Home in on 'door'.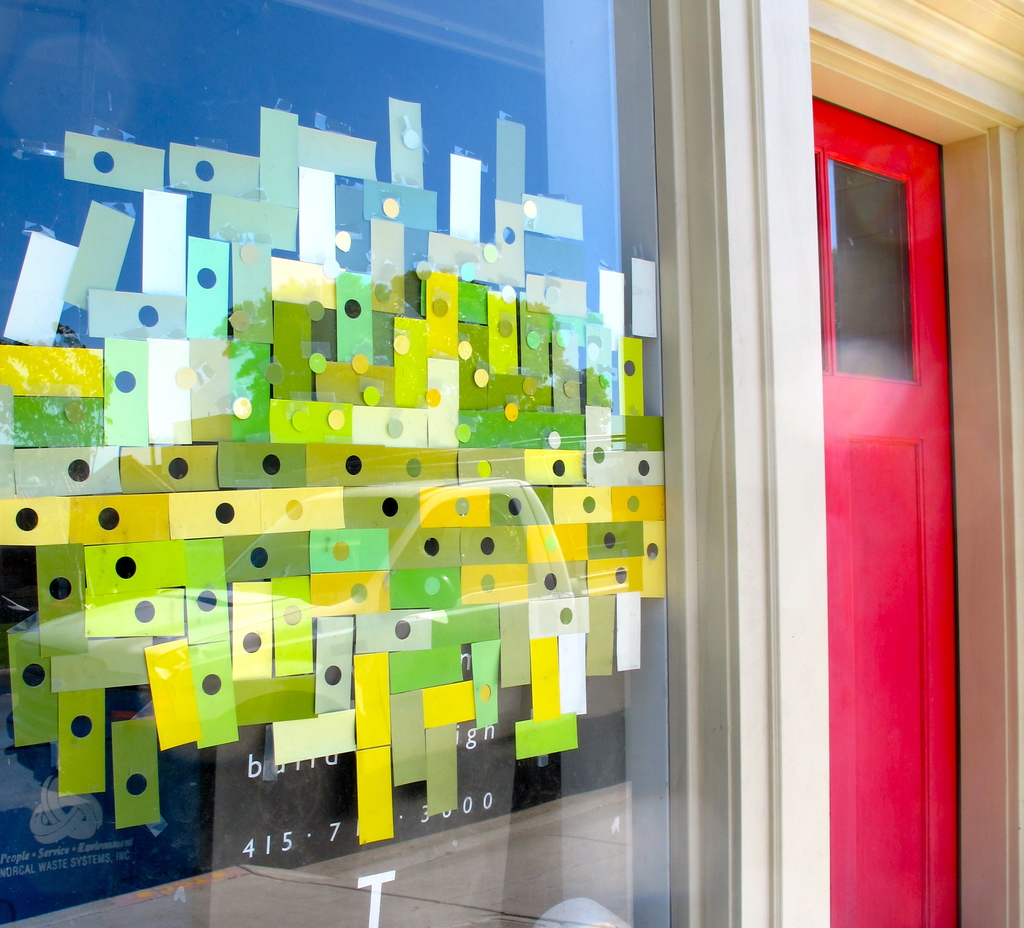
Homed in at [left=808, top=101, right=967, bottom=927].
